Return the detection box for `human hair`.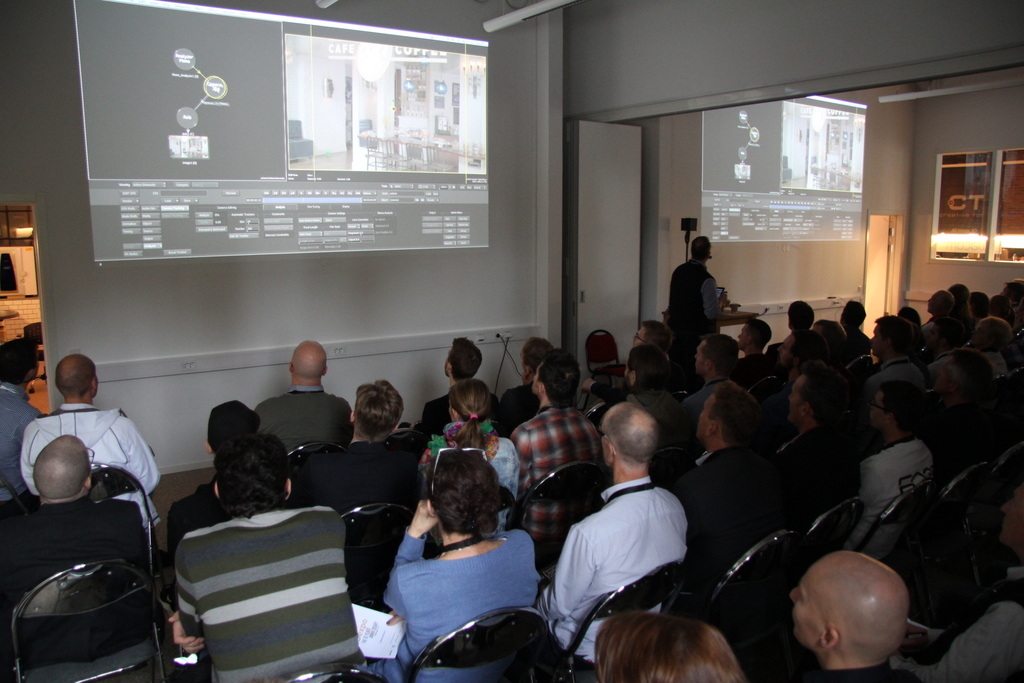
detection(797, 331, 824, 373).
